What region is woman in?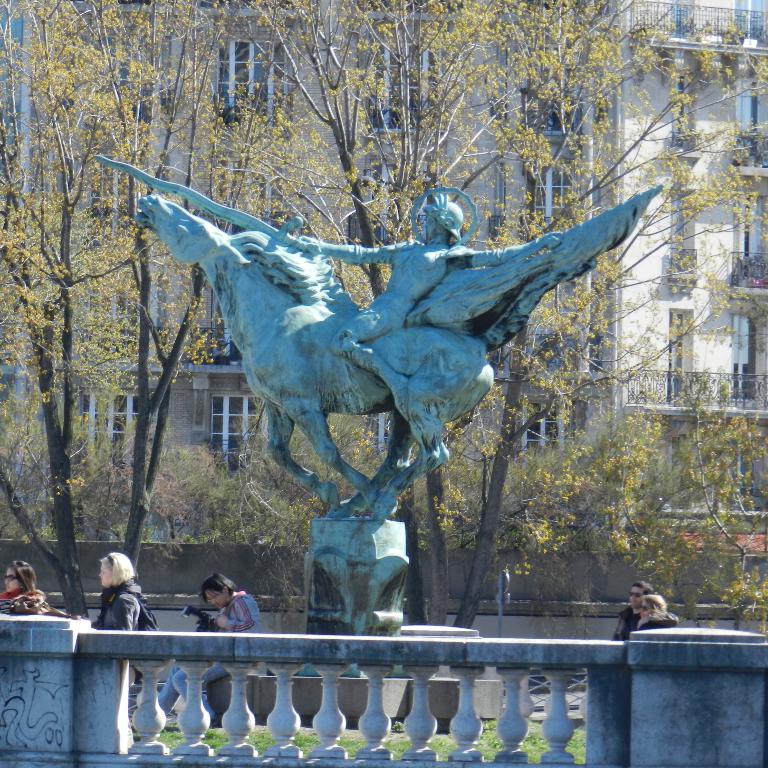
<box>156,574,265,735</box>.
